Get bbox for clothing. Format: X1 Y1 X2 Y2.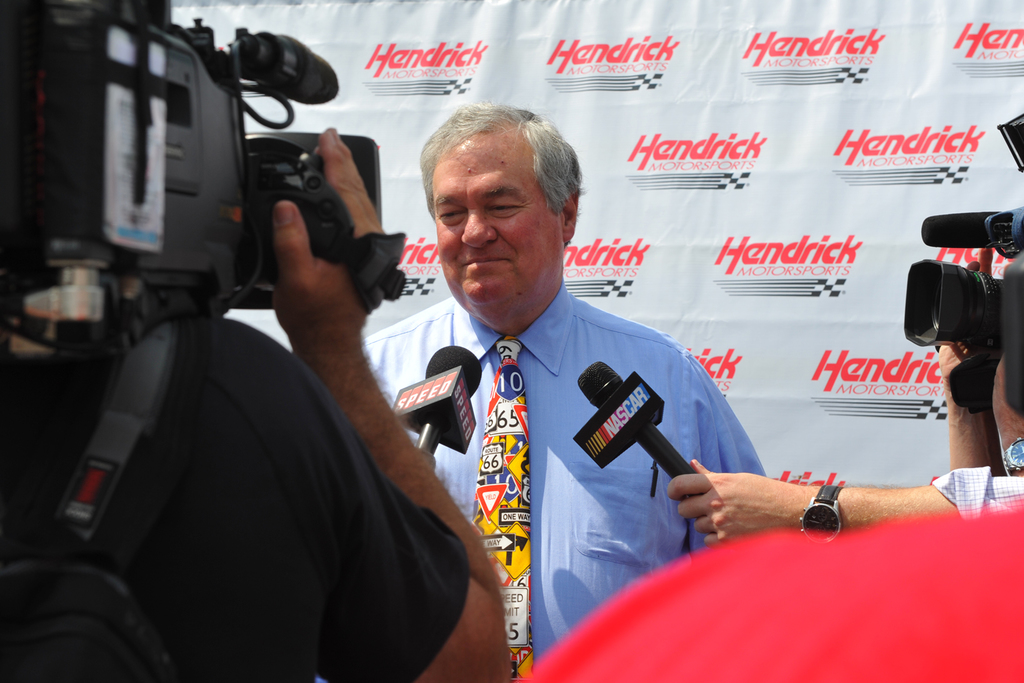
933 454 1023 523.
